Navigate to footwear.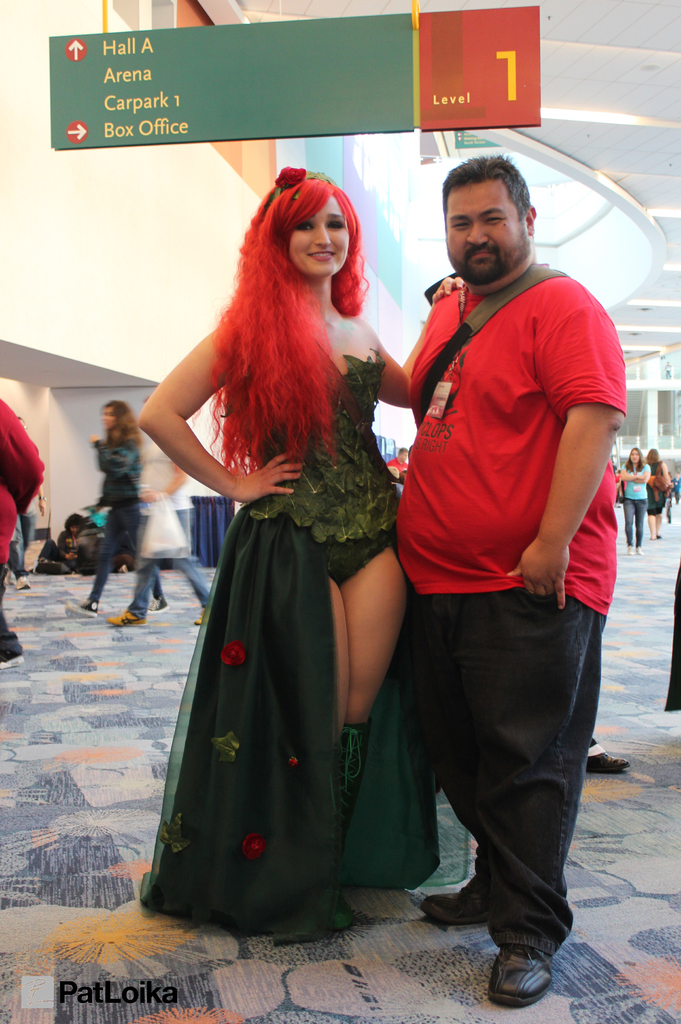
Navigation target: x1=70, y1=600, x2=97, y2=616.
